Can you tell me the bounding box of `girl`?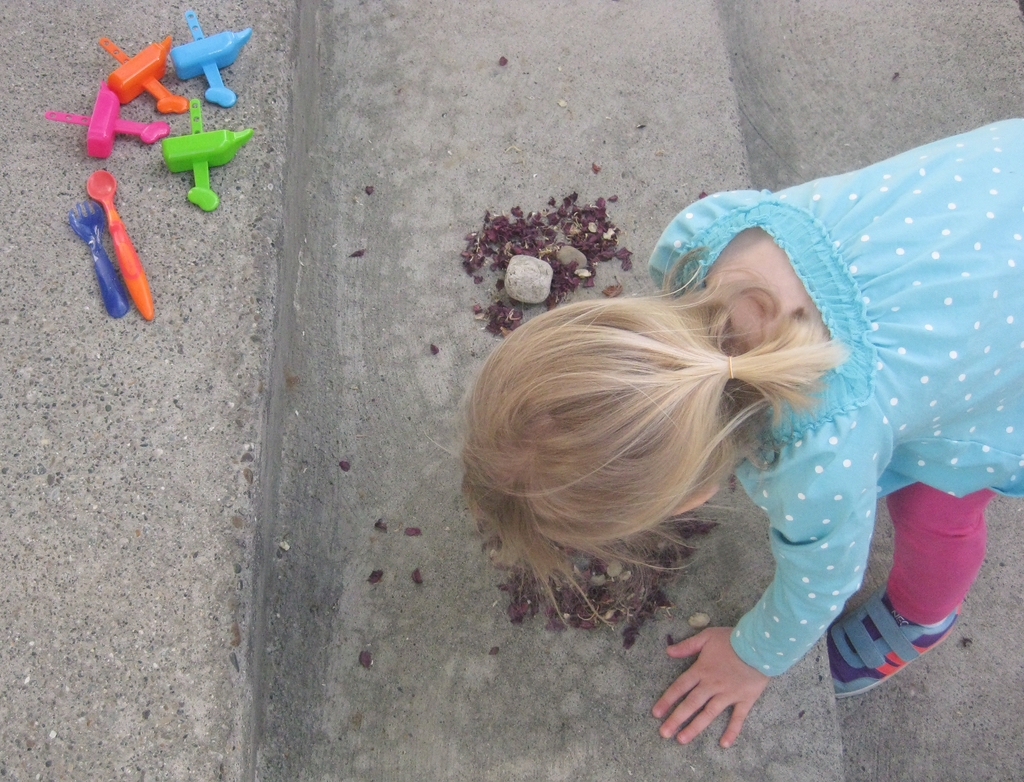
(460, 107, 1023, 747).
